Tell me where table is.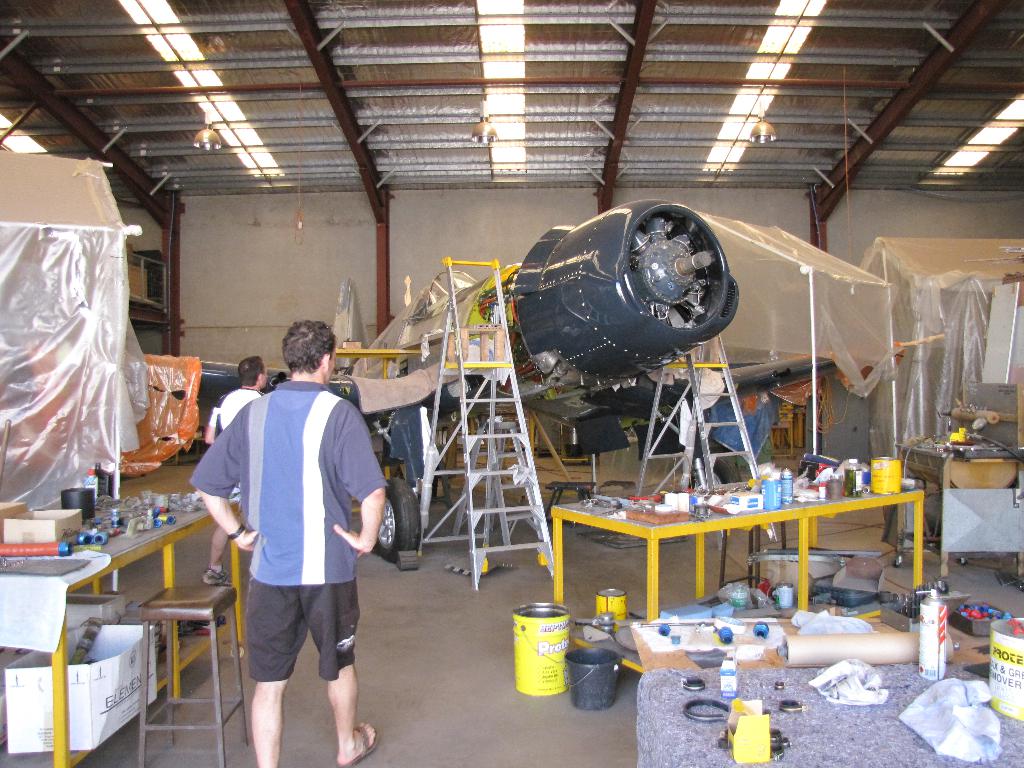
table is at locate(546, 493, 805, 616).
